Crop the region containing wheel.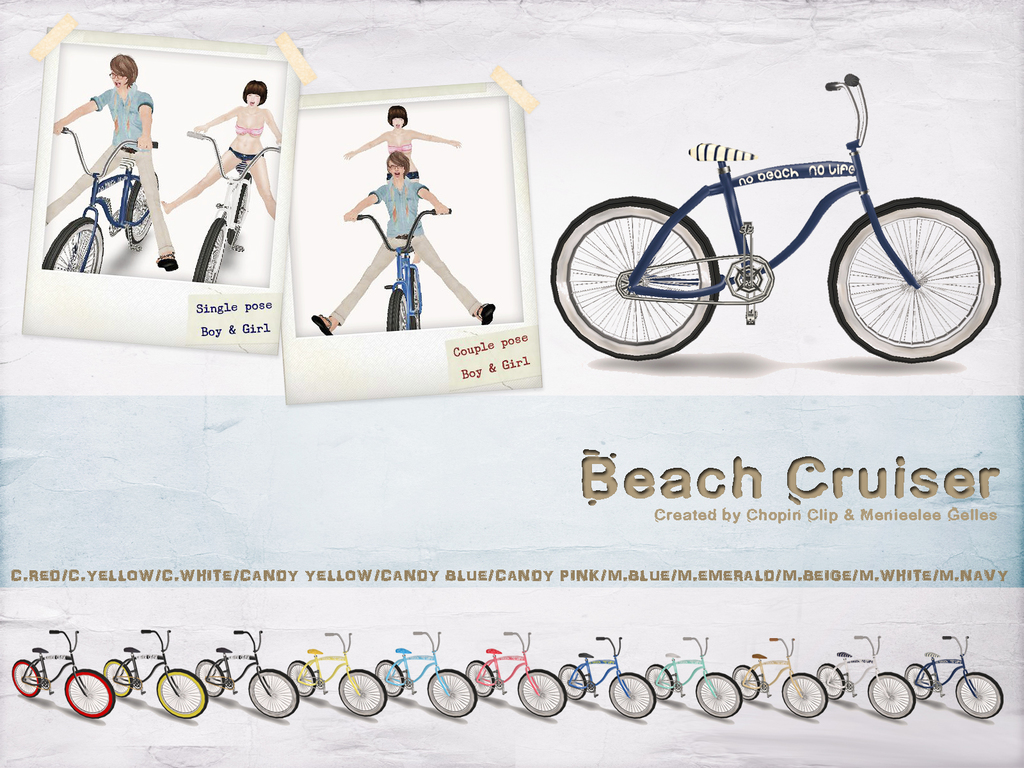
Crop region: x1=607 y1=672 x2=657 y2=719.
